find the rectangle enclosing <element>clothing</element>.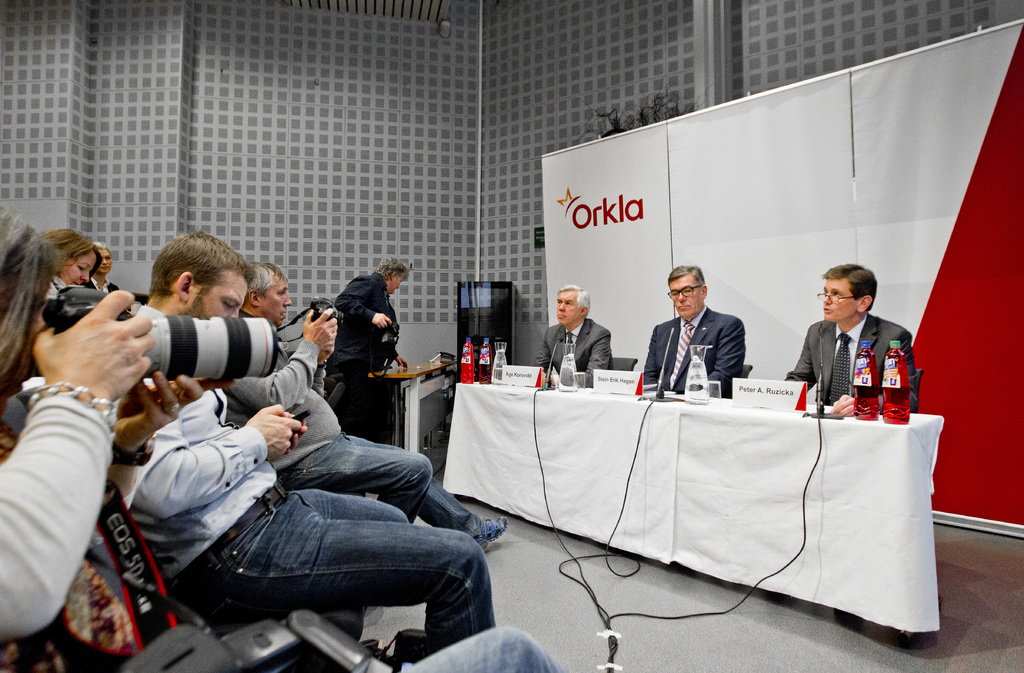
(527, 313, 609, 387).
